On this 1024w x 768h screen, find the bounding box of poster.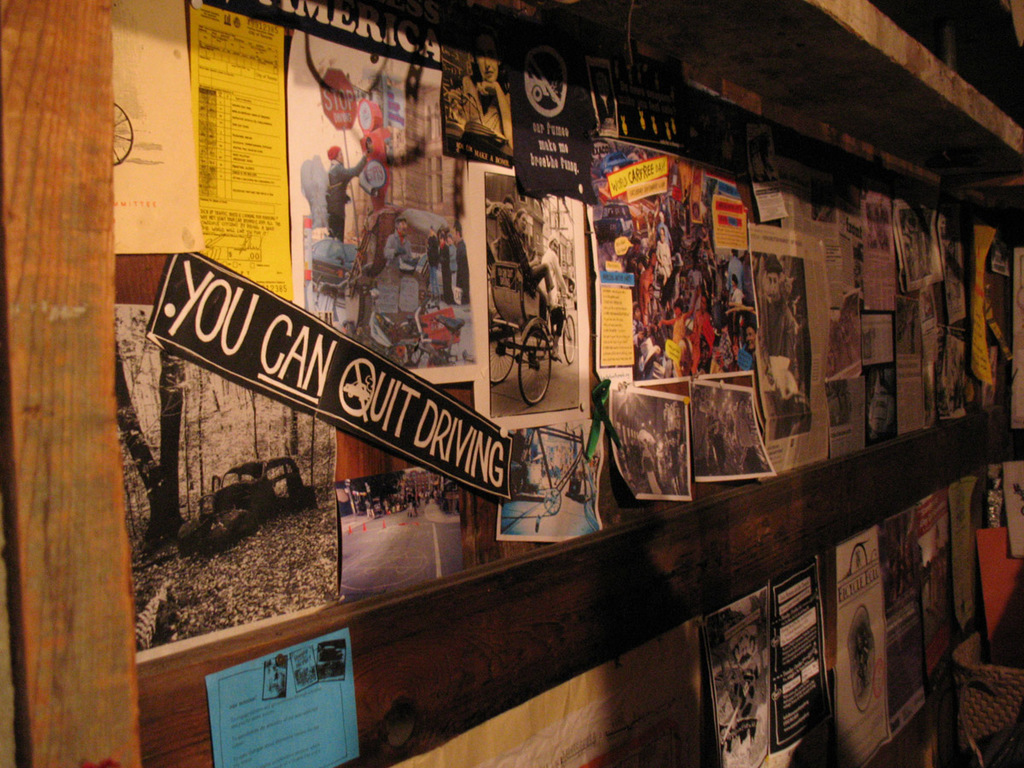
Bounding box: select_region(204, 630, 360, 767).
